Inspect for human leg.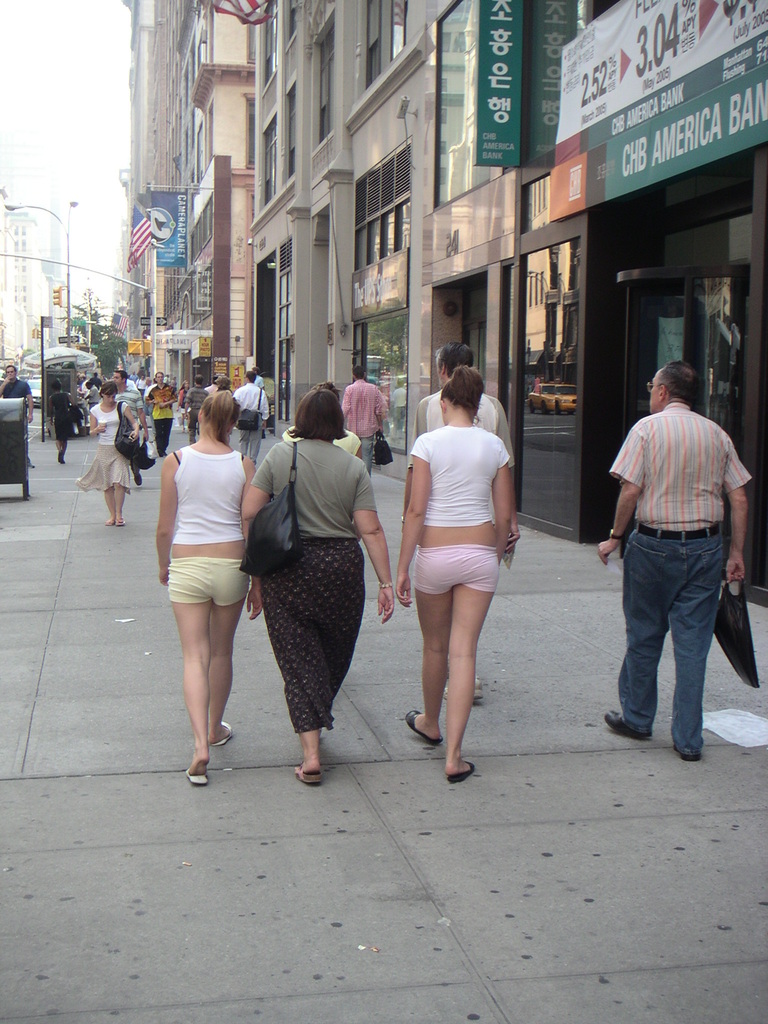
Inspection: (172, 554, 209, 781).
